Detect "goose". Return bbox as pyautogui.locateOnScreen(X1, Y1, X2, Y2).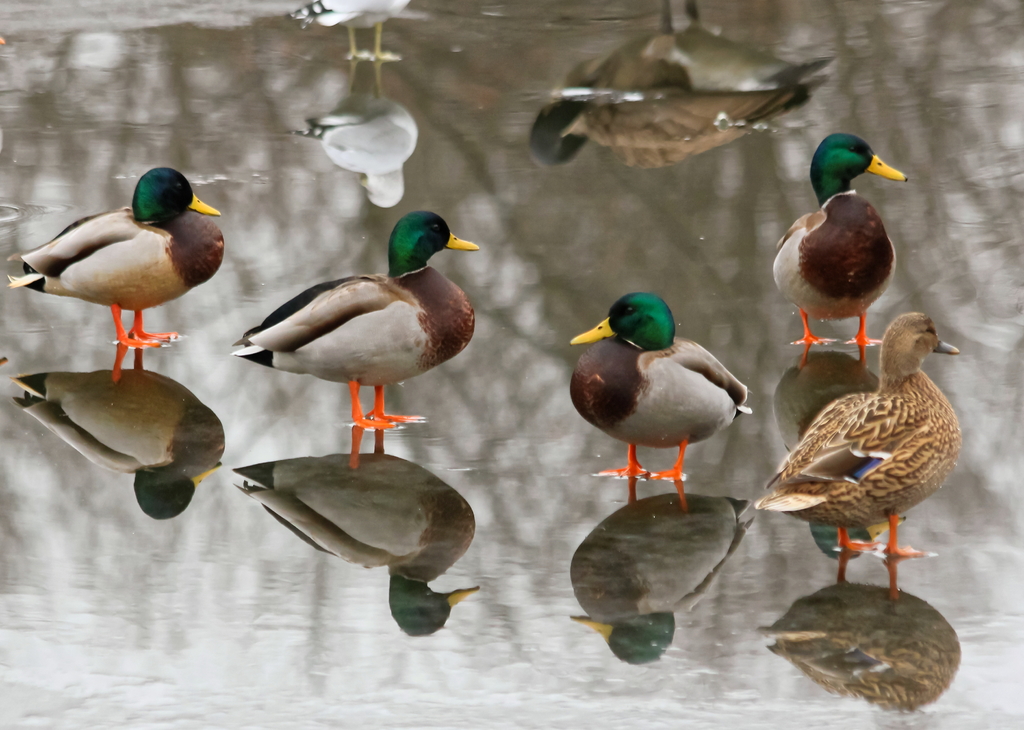
pyautogui.locateOnScreen(769, 133, 908, 344).
